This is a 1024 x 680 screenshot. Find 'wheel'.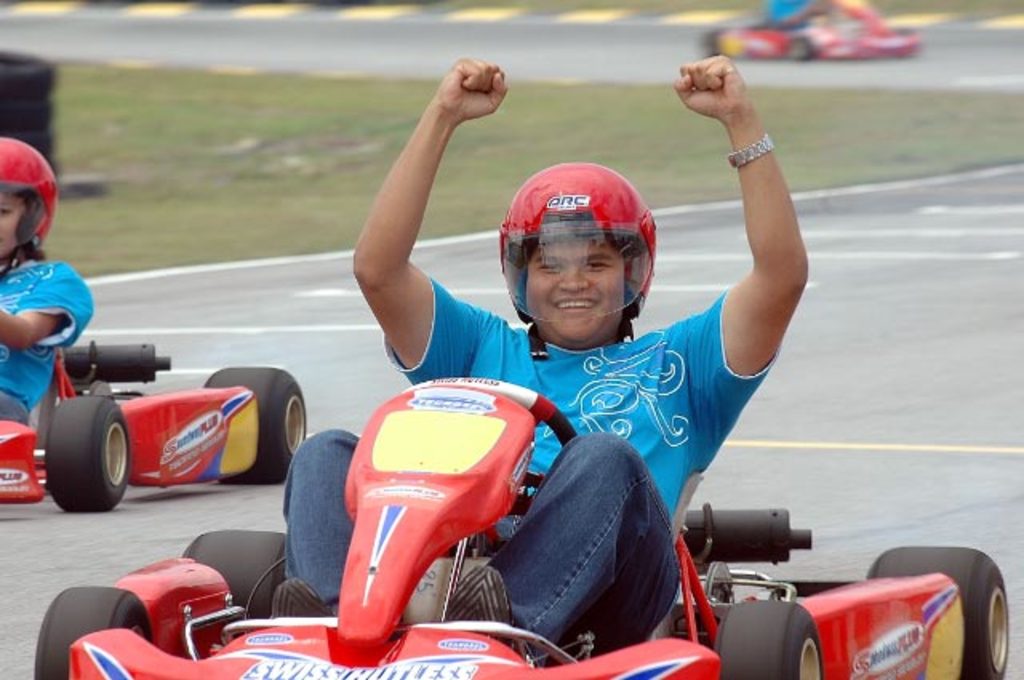
Bounding box: pyautogui.locateOnScreen(202, 363, 312, 478).
